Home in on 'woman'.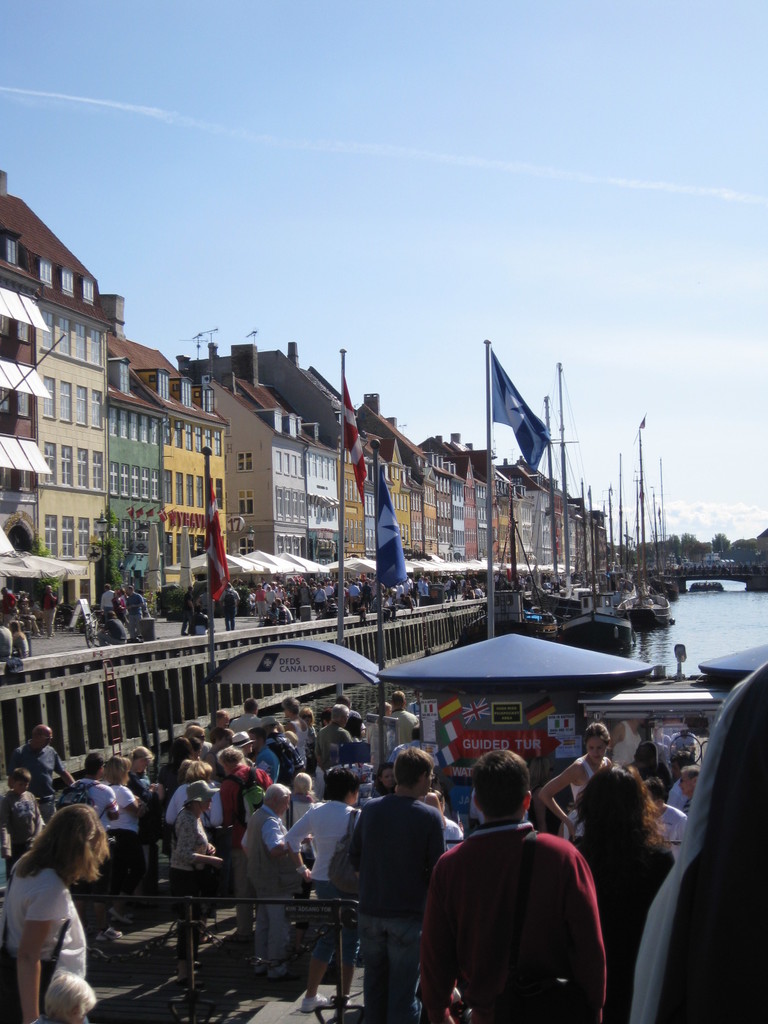
Homed in at Rect(282, 697, 305, 779).
